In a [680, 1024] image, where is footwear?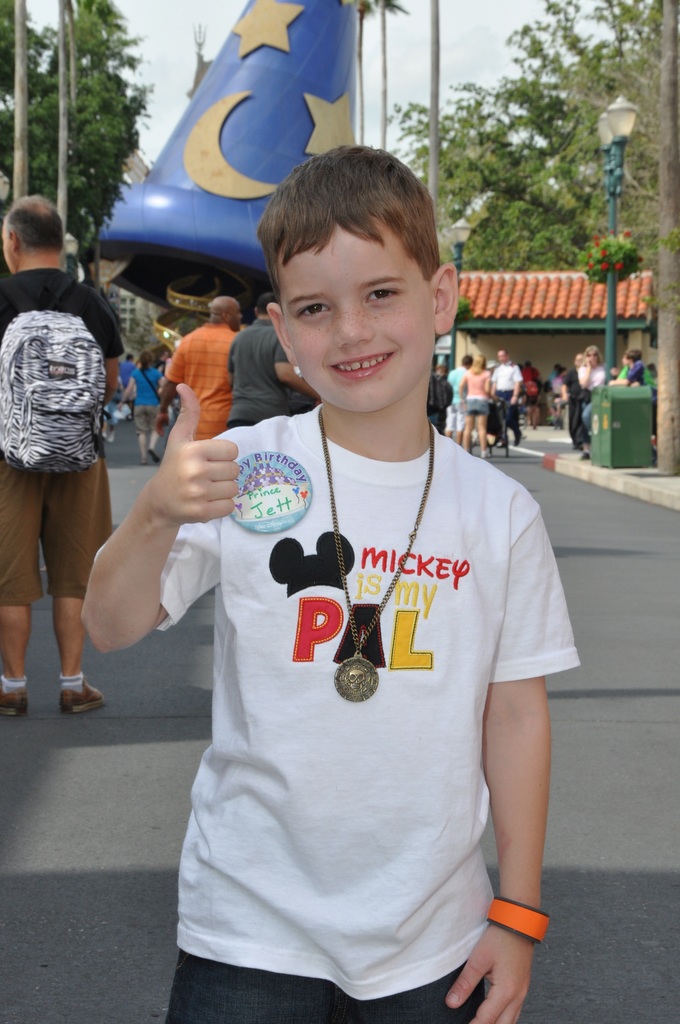
58 675 104 719.
